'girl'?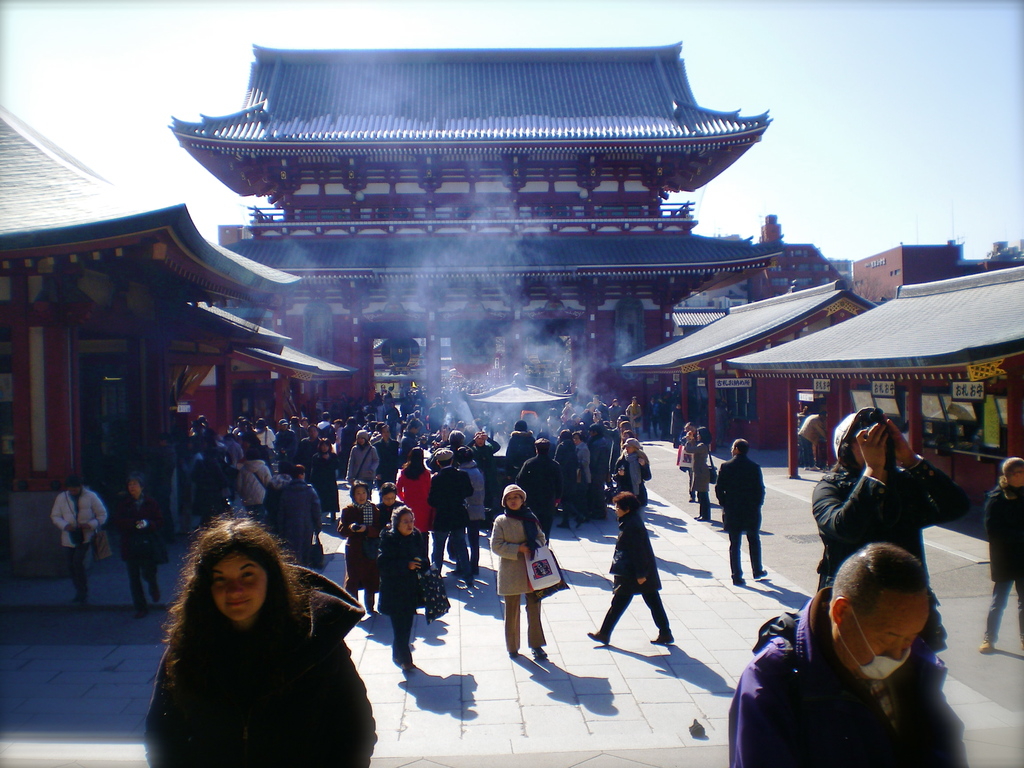
rect(134, 515, 376, 757)
